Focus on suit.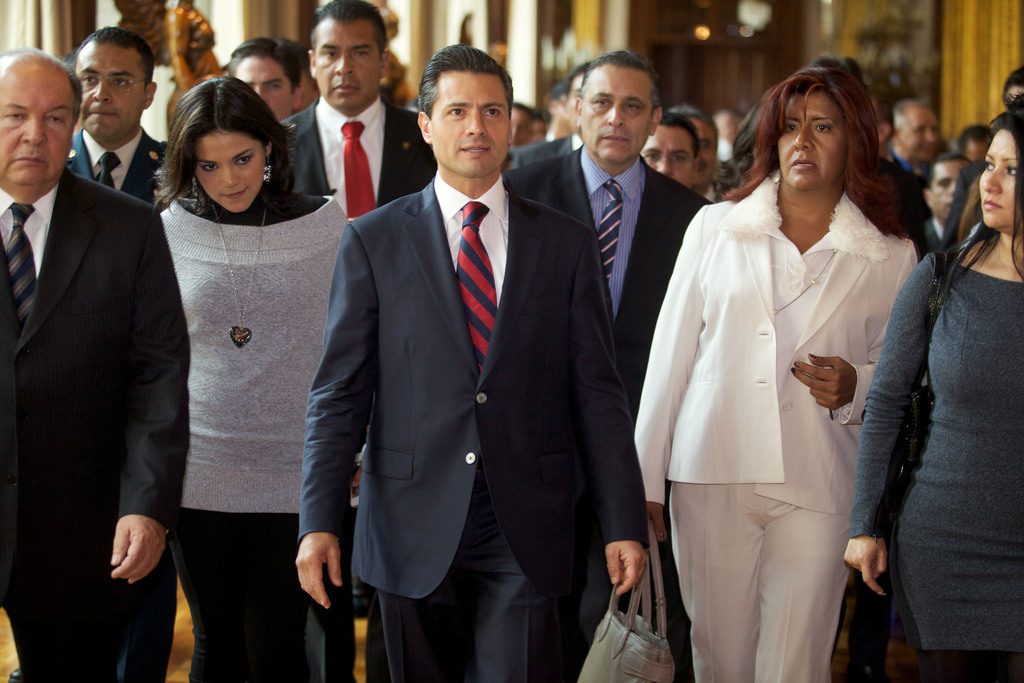
Focused at BBox(282, 97, 453, 224).
